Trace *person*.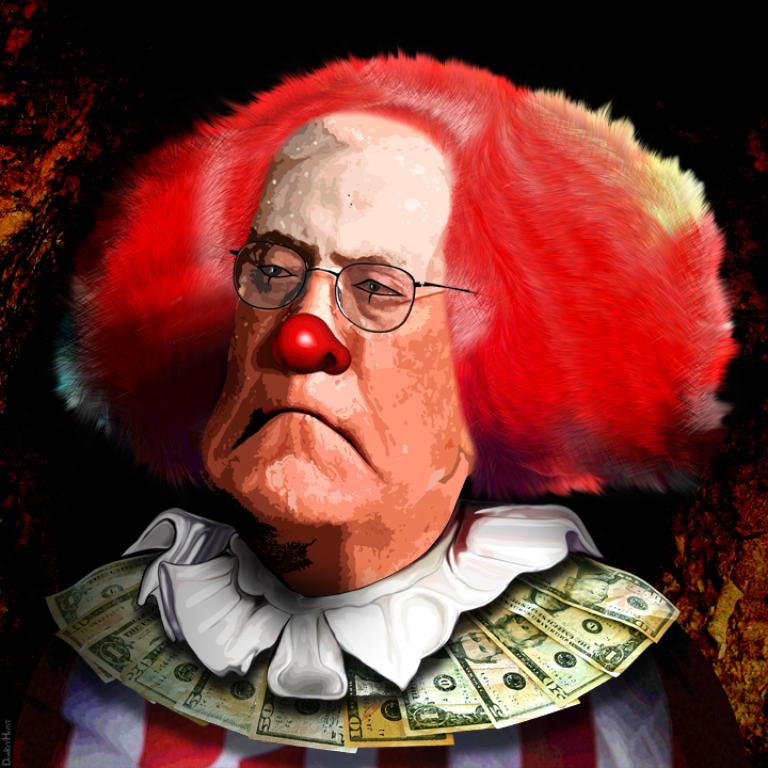
Traced to 51 38 765 767.
